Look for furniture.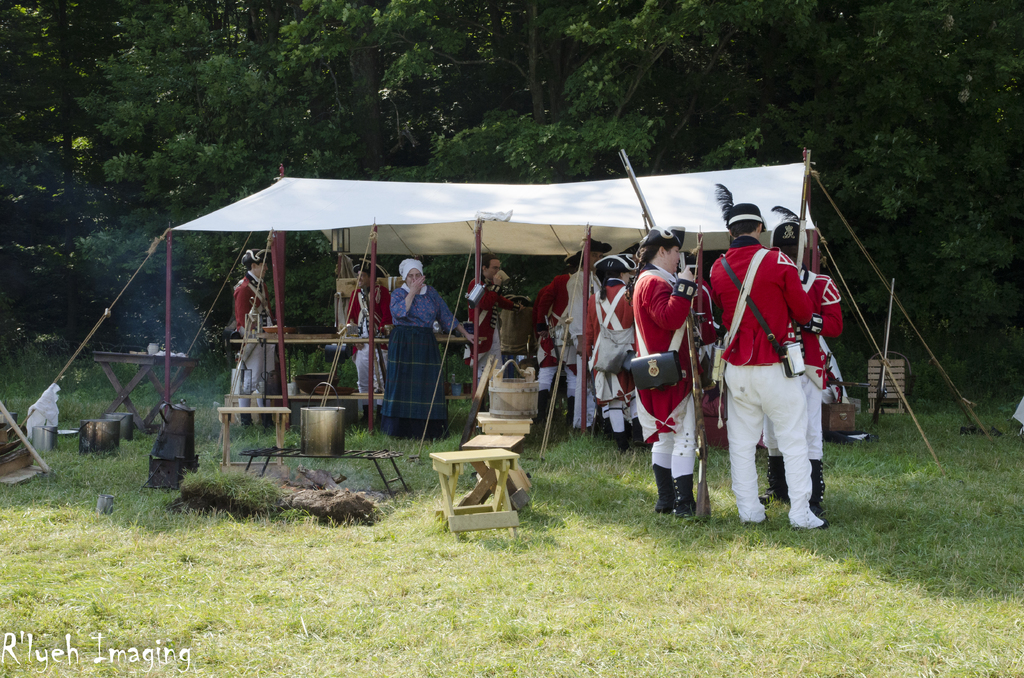
Found: left=475, top=412, right=534, bottom=494.
